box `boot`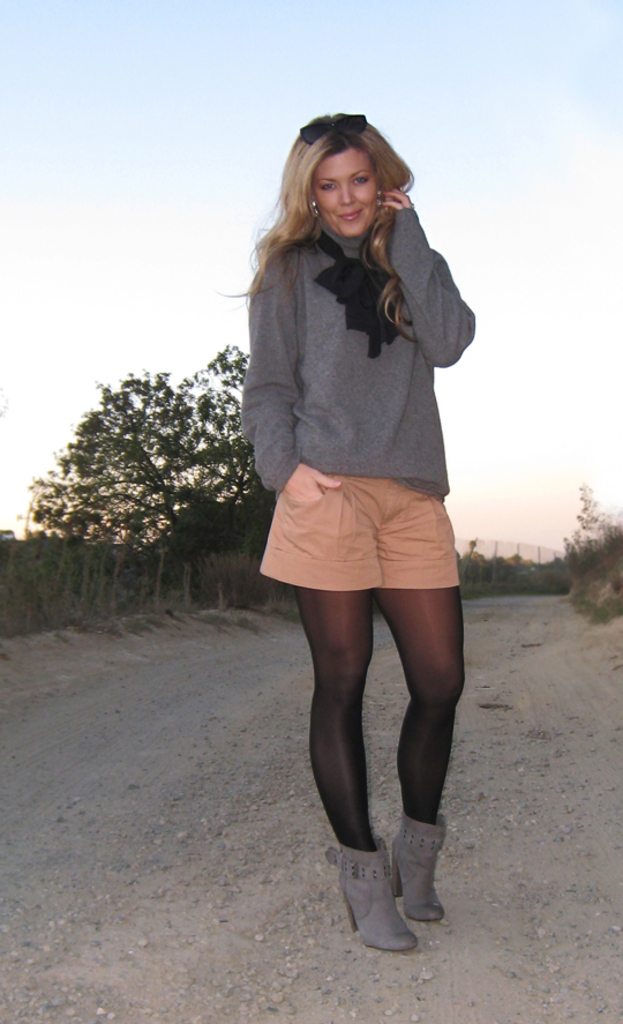
343/839/423/954
